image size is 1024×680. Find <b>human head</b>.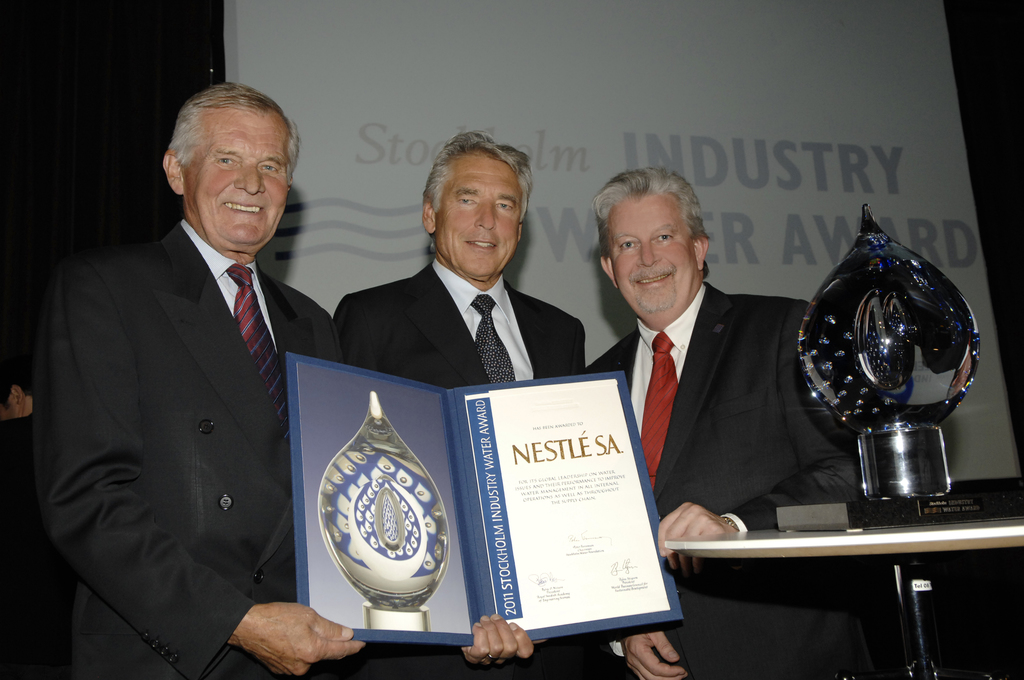
409/122/546/294.
